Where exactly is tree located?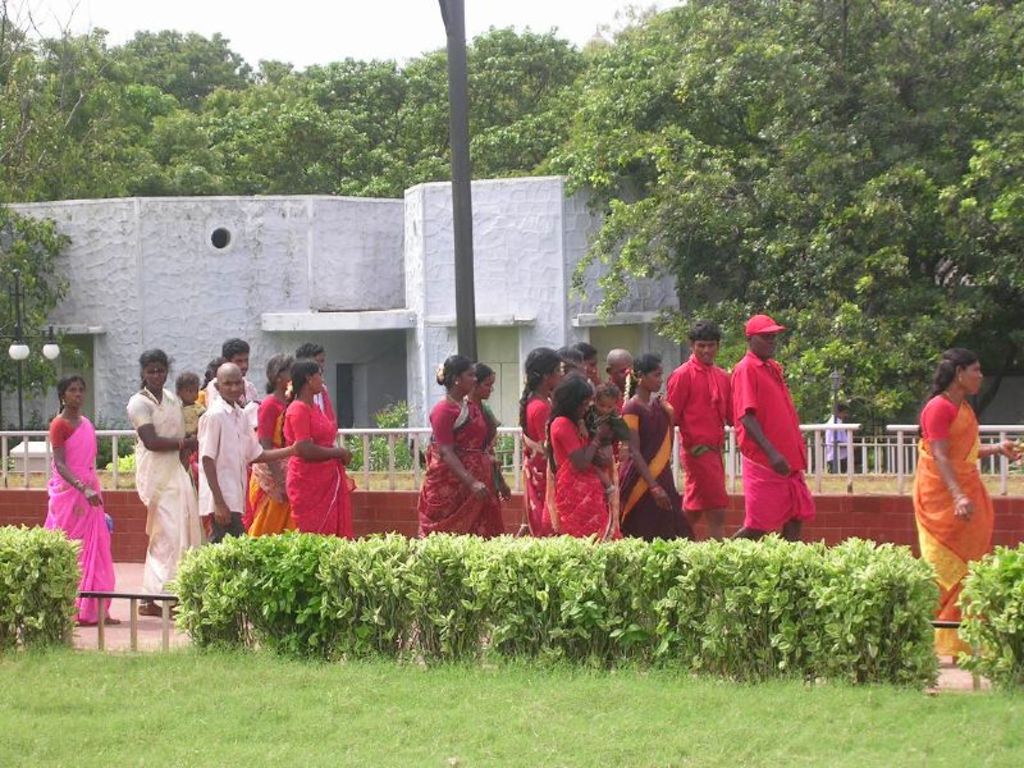
Its bounding box is Rect(0, 0, 154, 211).
